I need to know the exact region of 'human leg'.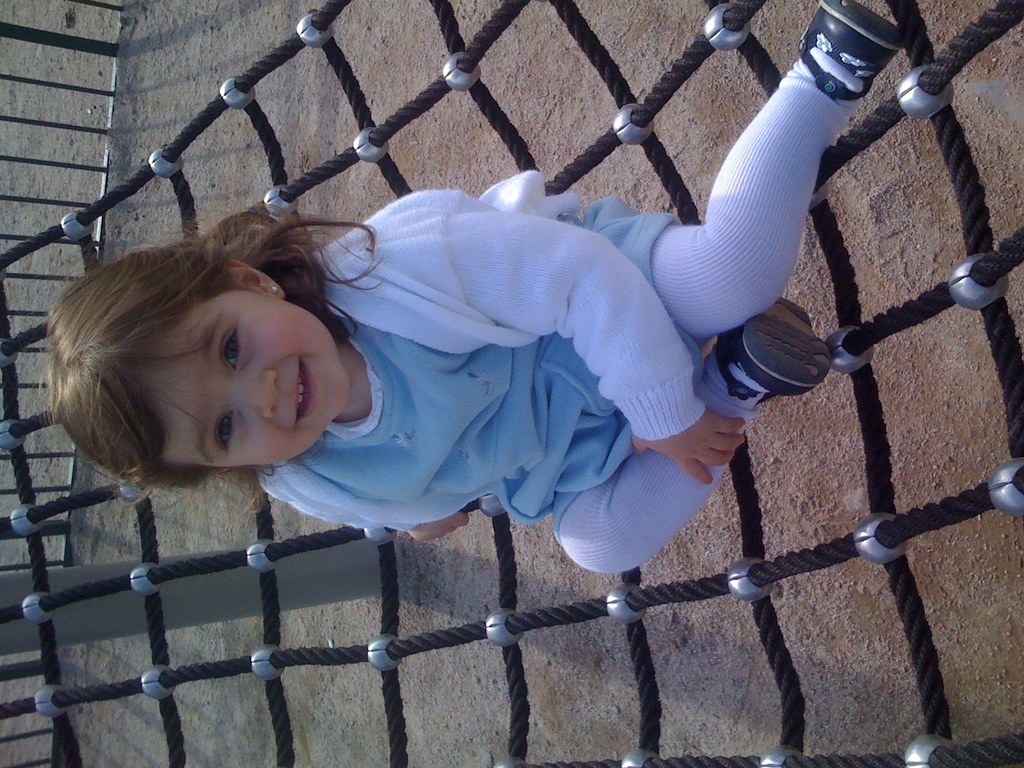
Region: Rect(607, 0, 907, 340).
